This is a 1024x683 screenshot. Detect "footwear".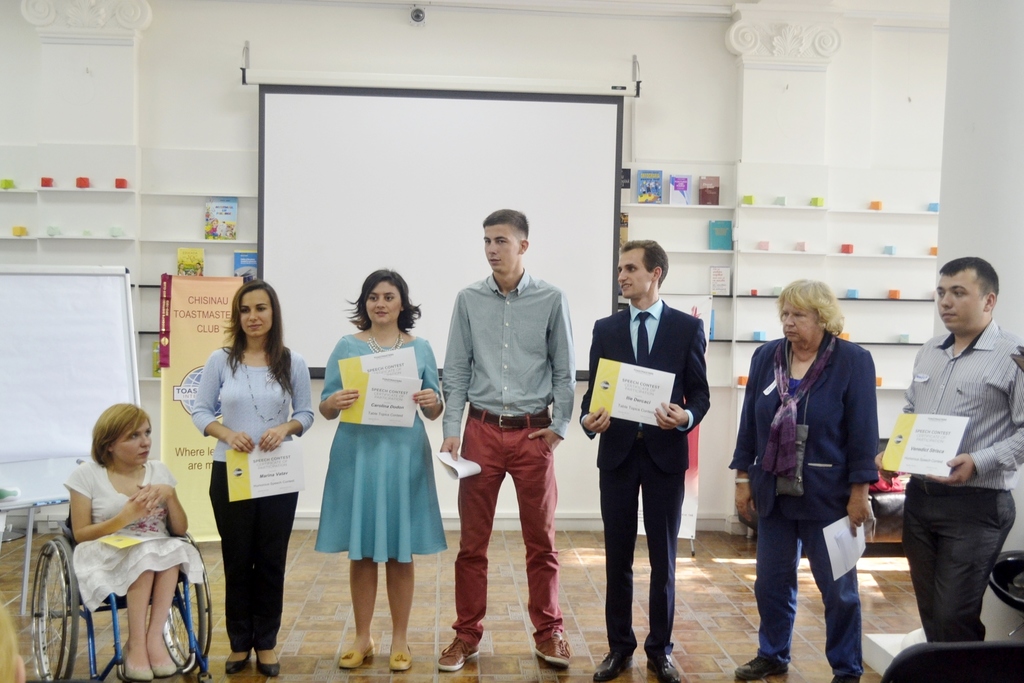
{"left": 828, "top": 664, "right": 858, "bottom": 682}.
